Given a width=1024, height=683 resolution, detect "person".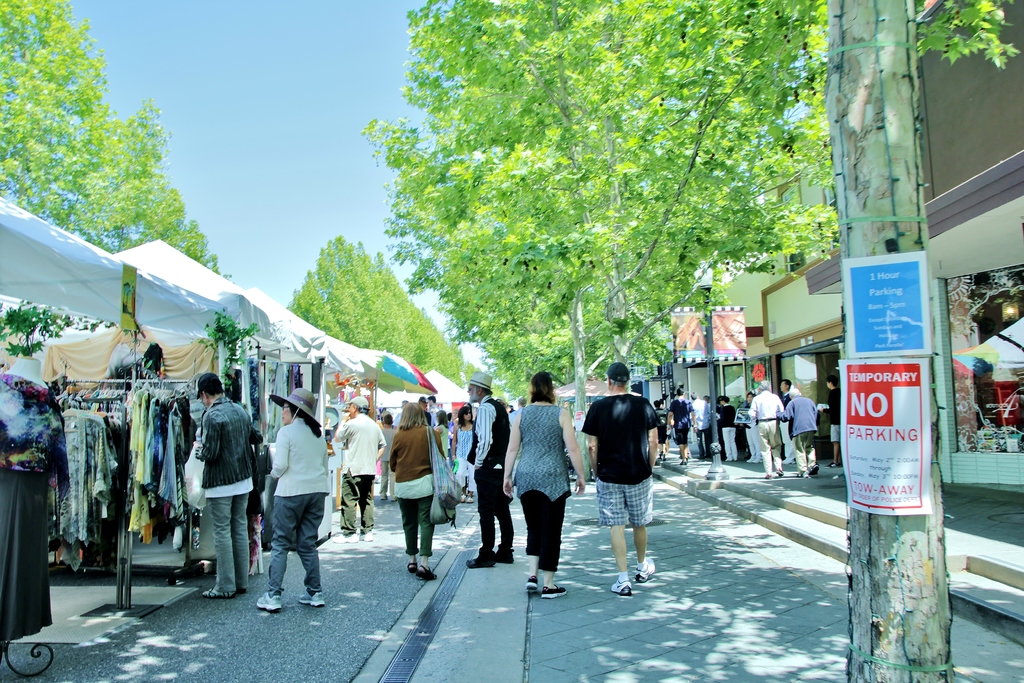
(388,394,448,588).
